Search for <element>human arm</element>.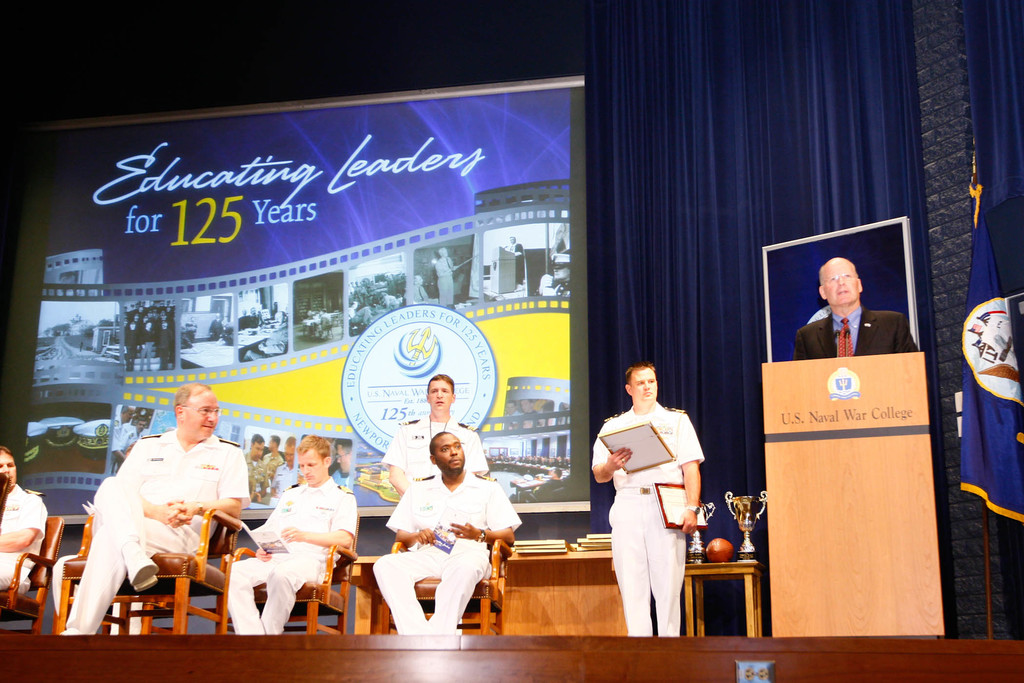
Found at bbox(602, 331, 810, 420).
